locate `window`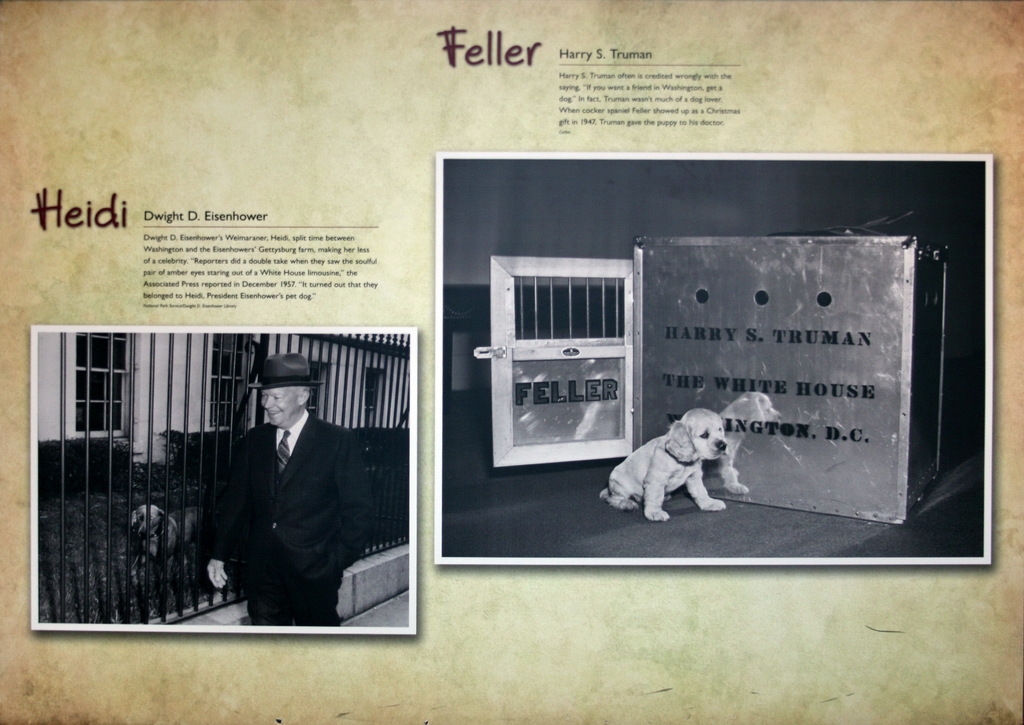
[x1=65, y1=333, x2=136, y2=435]
